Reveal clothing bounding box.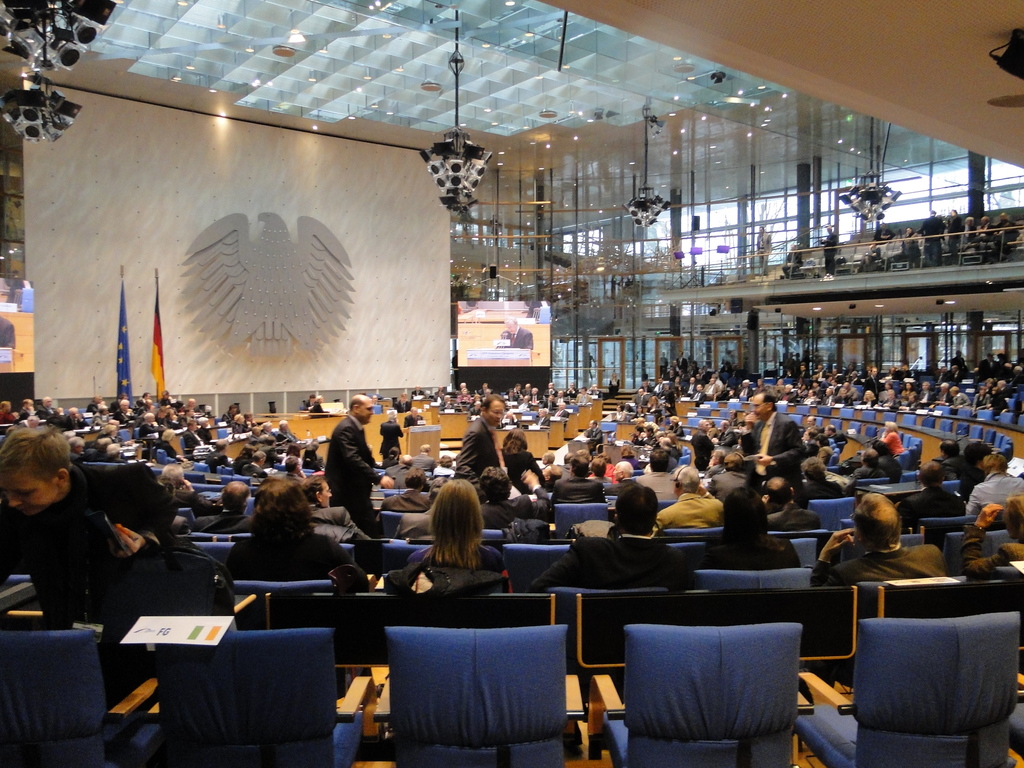
Revealed: select_region(0, 456, 149, 650).
